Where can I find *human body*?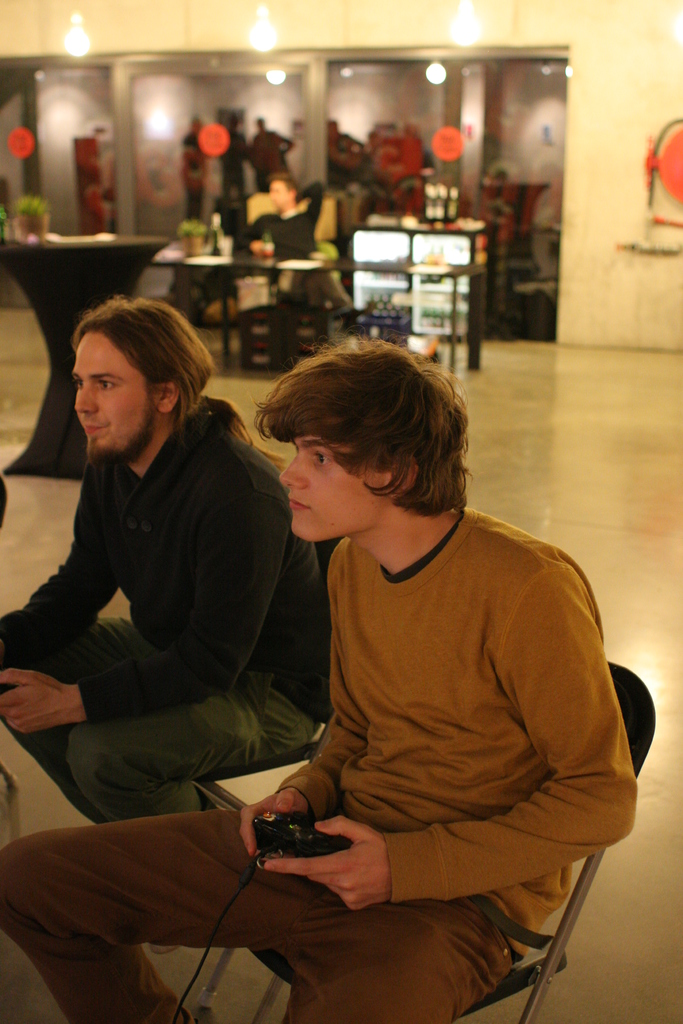
You can find it at [x1=240, y1=175, x2=323, y2=356].
